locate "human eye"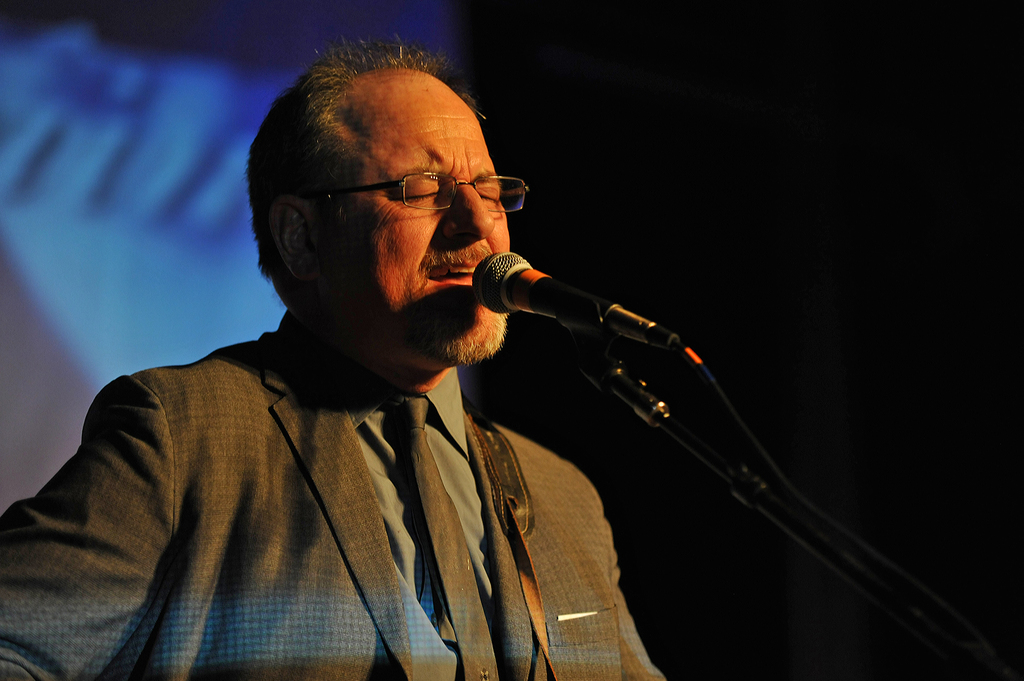
x1=473 y1=175 x2=504 y2=211
